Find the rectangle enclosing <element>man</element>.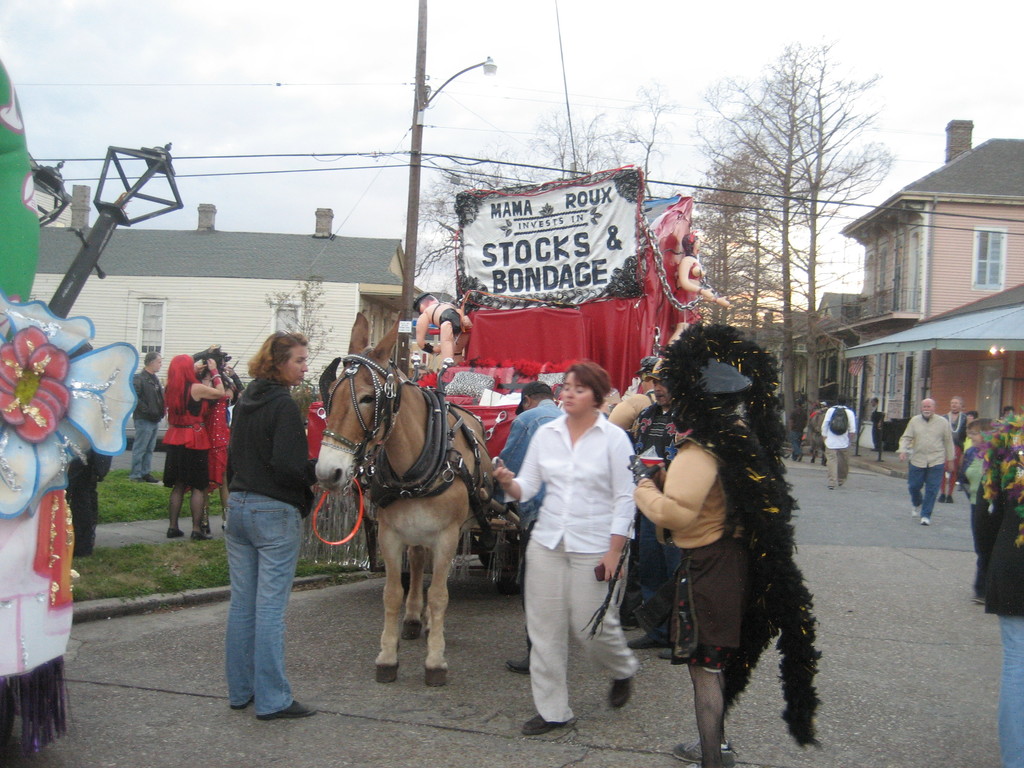
select_region(819, 394, 854, 492).
